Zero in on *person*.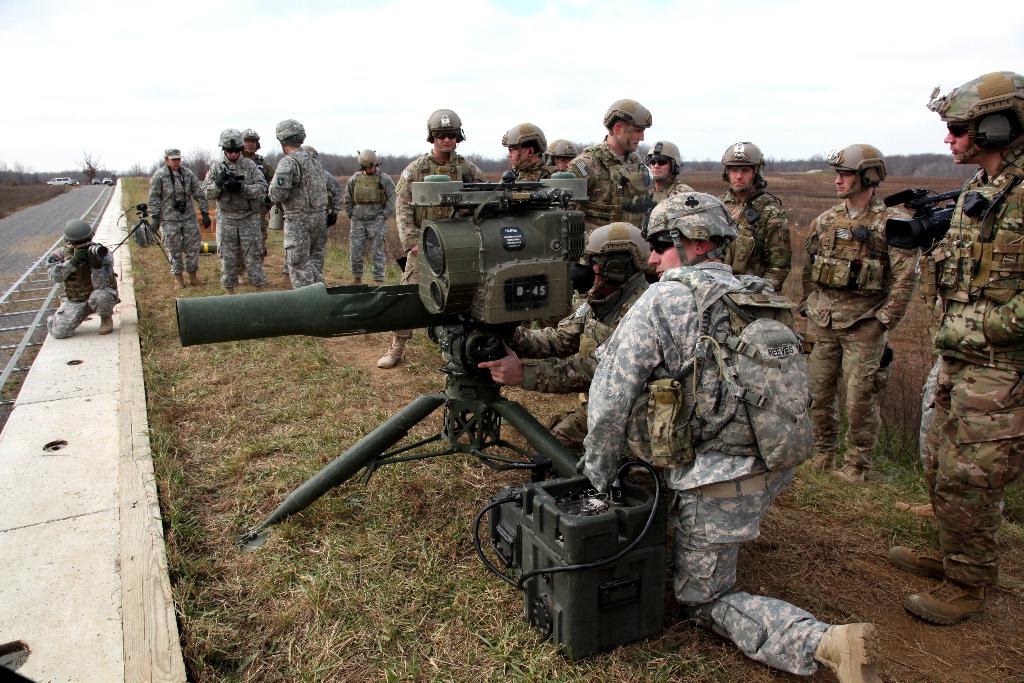
Zeroed in: {"x1": 571, "y1": 100, "x2": 651, "y2": 234}.
